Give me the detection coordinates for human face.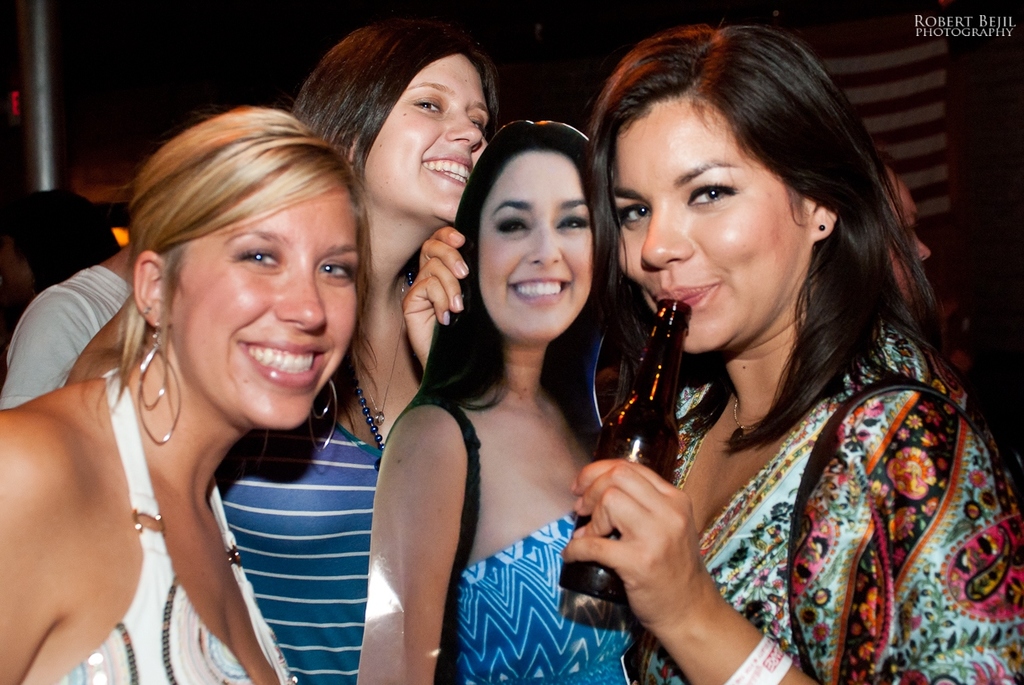
left=367, top=58, right=489, bottom=226.
